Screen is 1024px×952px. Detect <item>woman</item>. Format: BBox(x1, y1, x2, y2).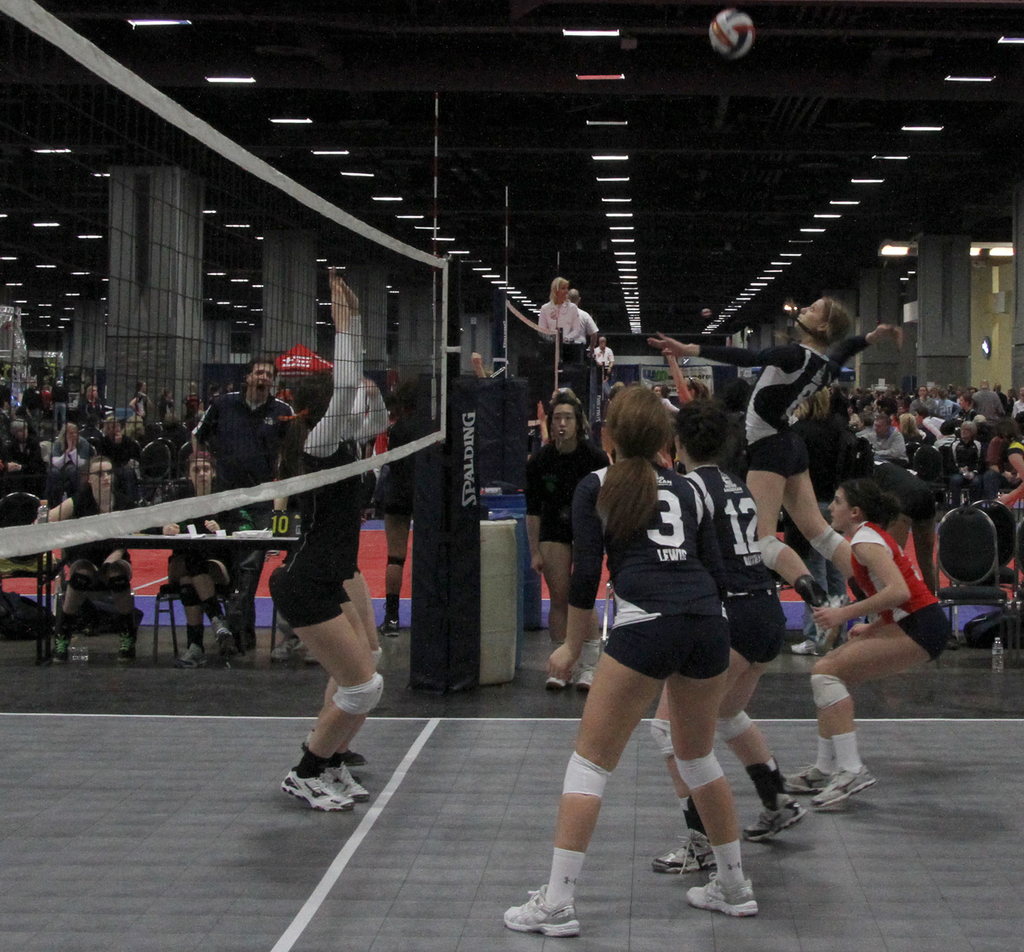
BBox(648, 397, 810, 875).
